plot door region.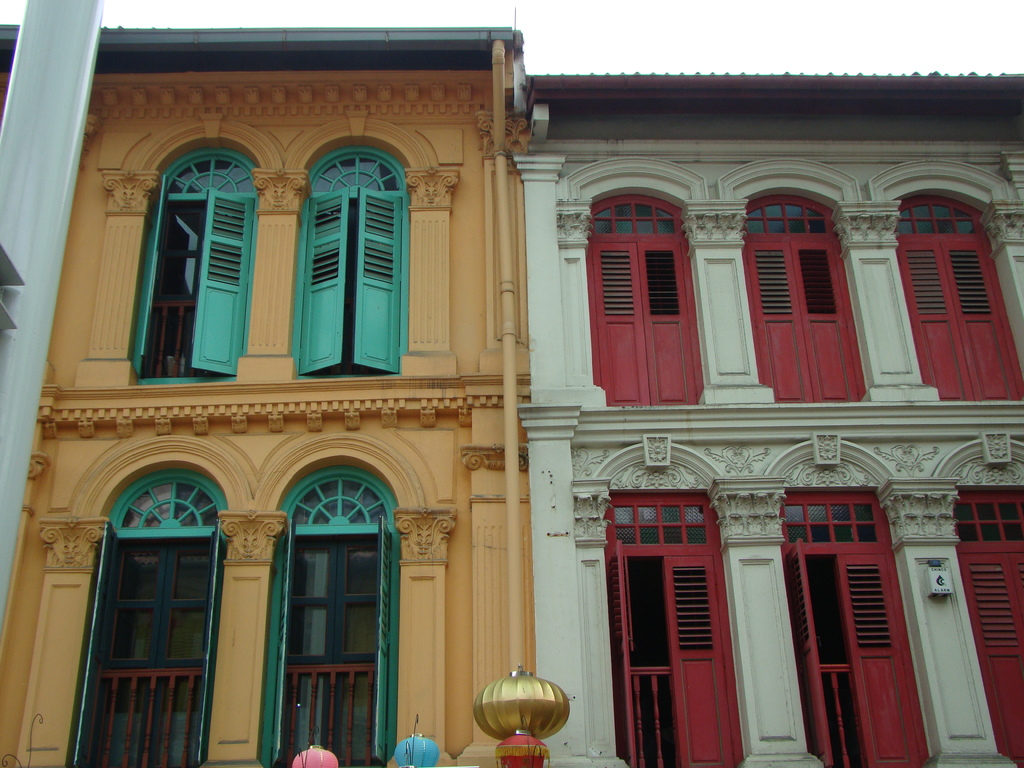
Plotted at detection(607, 544, 716, 766).
